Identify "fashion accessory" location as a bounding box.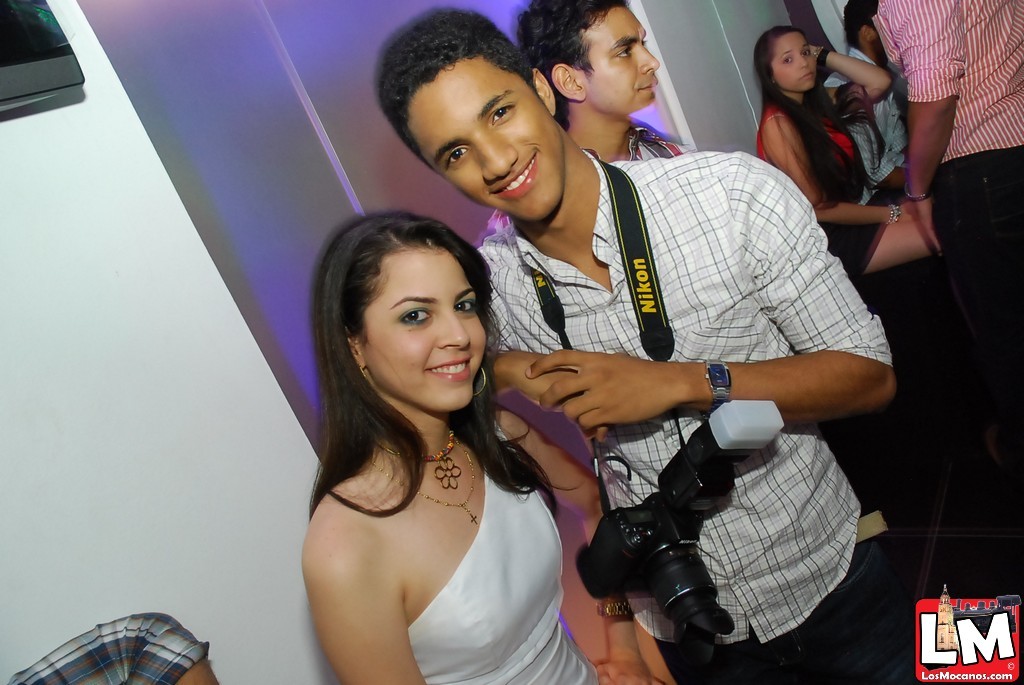
(left=887, top=206, right=902, bottom=222).
